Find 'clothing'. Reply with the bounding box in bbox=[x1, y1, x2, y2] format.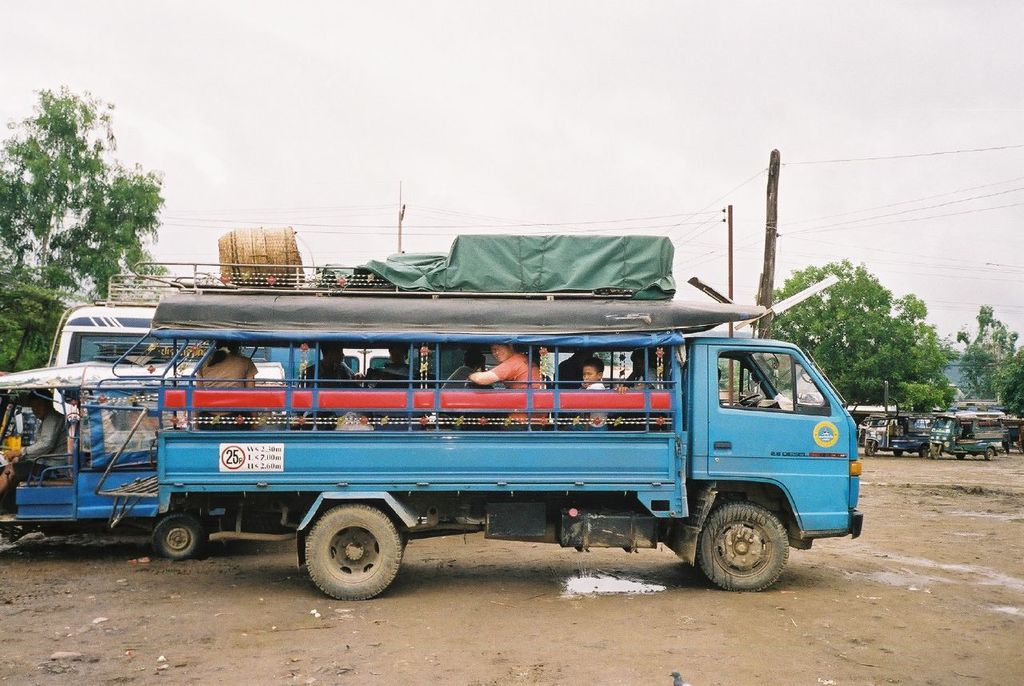
bbox=[296, 357, 349, 431].
